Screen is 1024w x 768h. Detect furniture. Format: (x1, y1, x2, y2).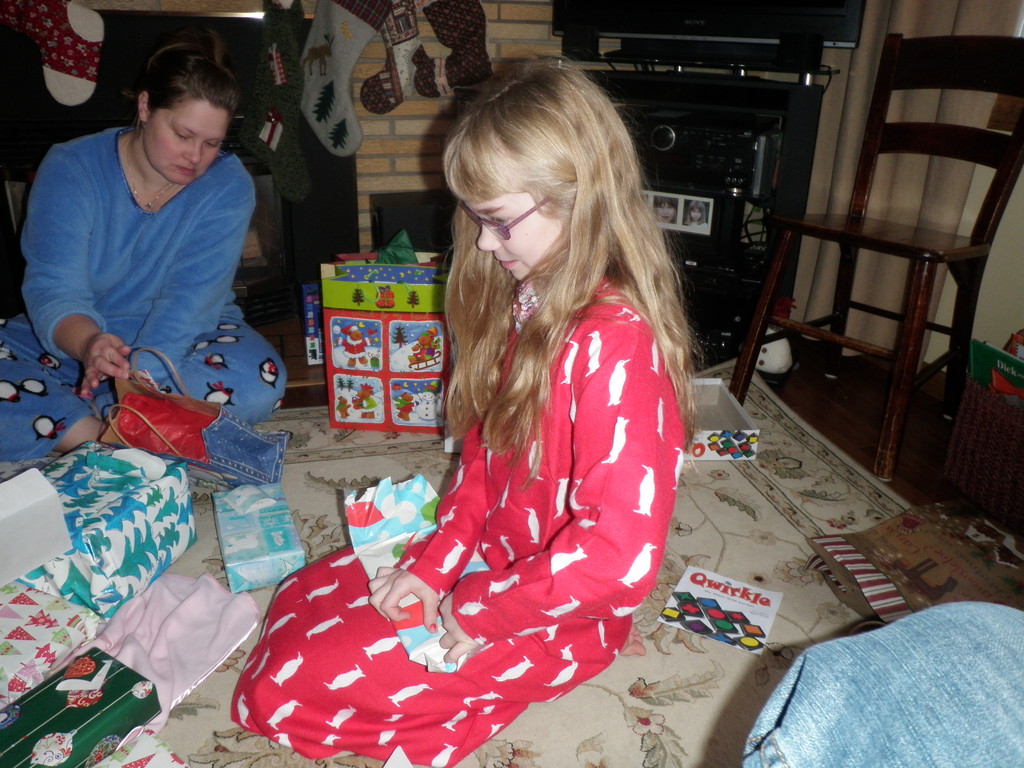
(730, 33, 1023, 479).
